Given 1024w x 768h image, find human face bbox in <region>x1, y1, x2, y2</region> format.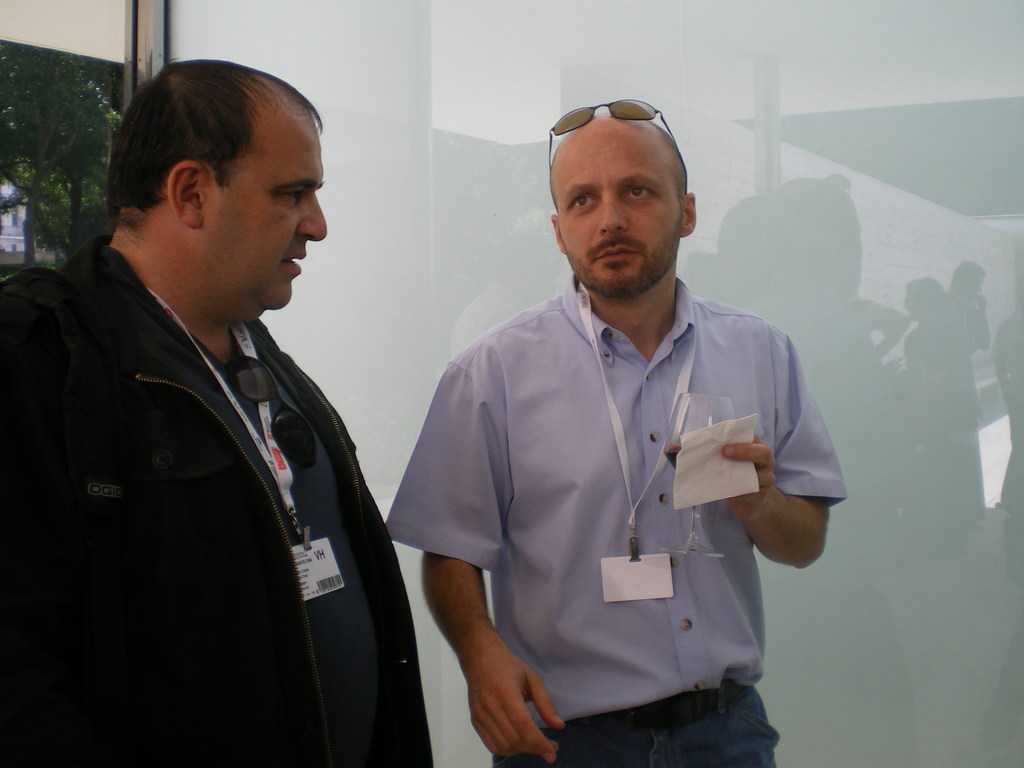
<region>551, 125, 682, 292</region>.
